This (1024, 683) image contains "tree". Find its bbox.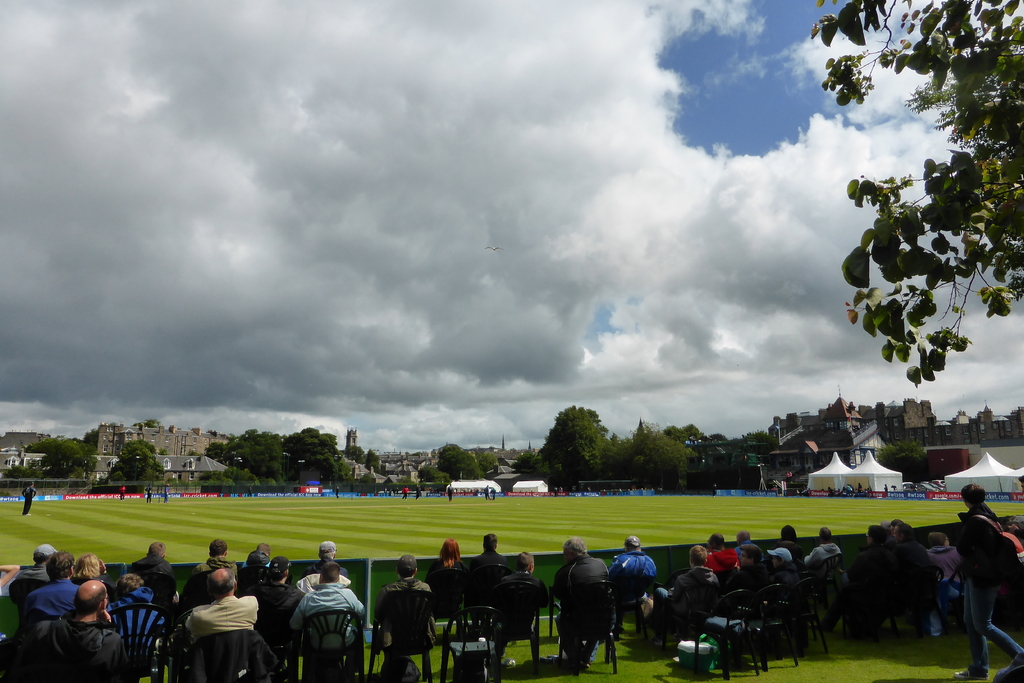
870, 438, 929, 486.
